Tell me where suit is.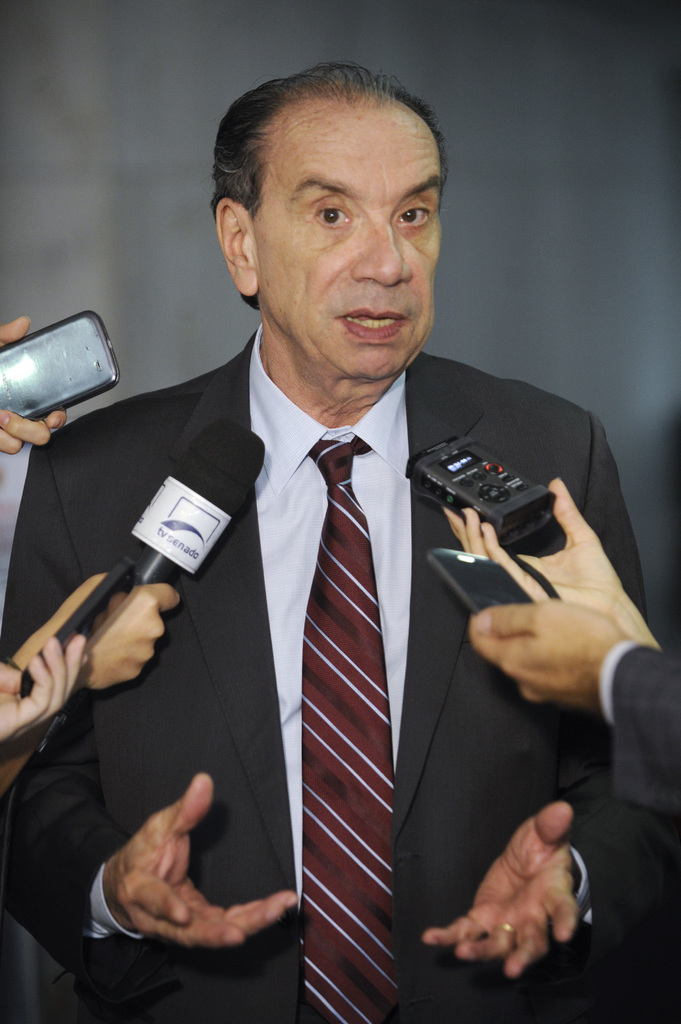
suit is at 97, 225, 580, 1023.
